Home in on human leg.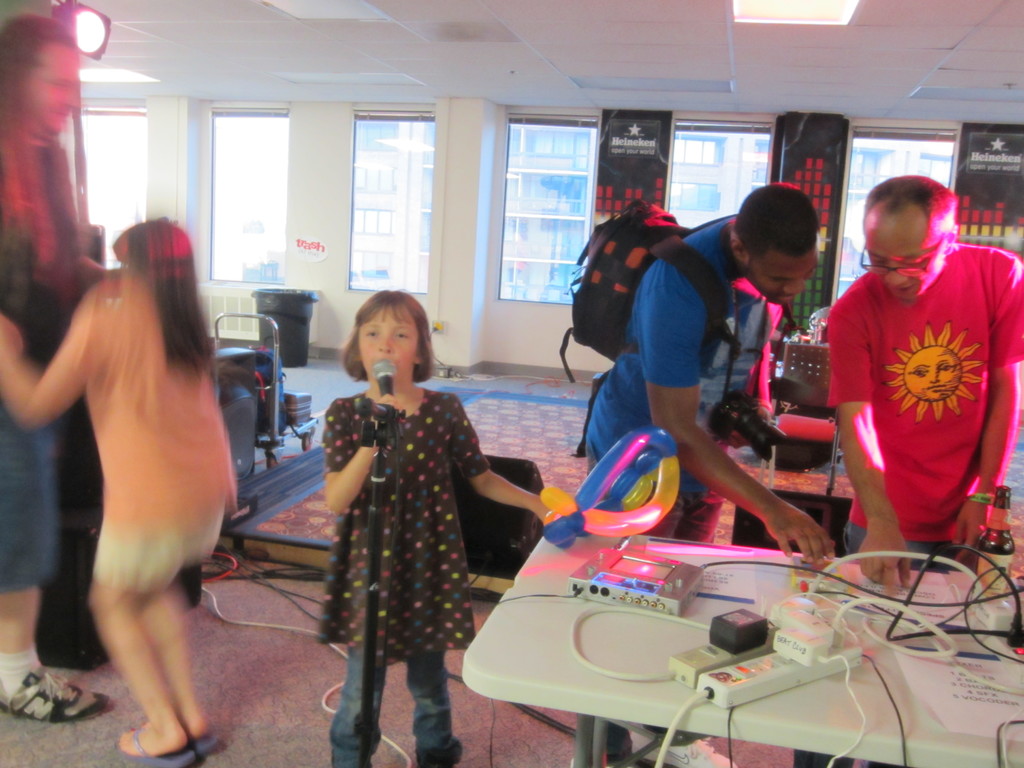
Homed in at 326 643 387 765.
